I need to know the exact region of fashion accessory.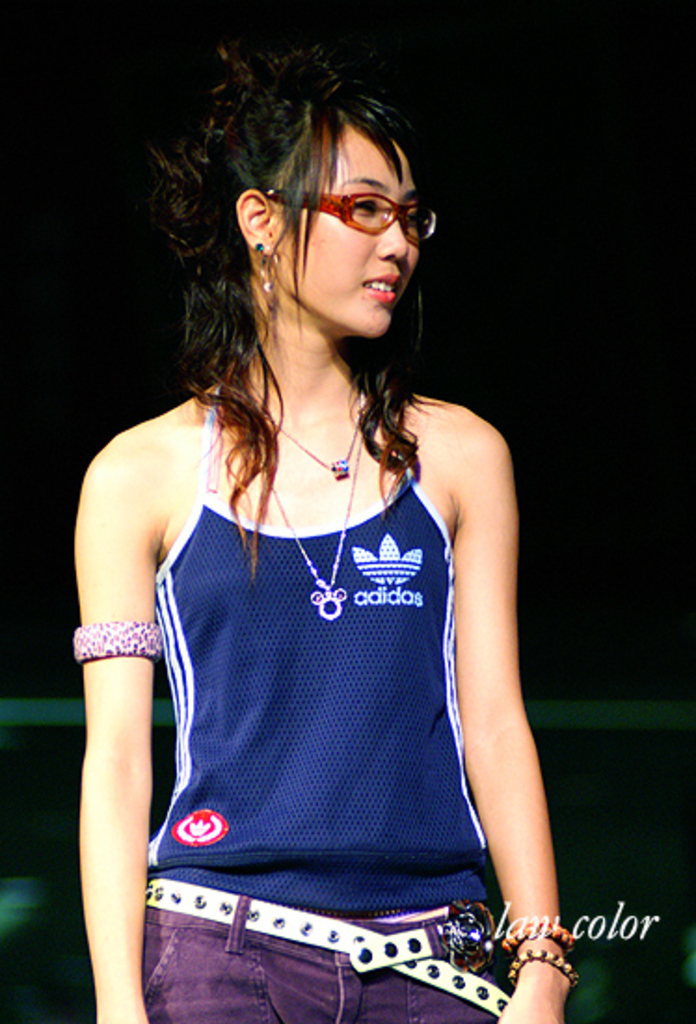
Region: x1=67, y1=620, x2=160, y2=659.
